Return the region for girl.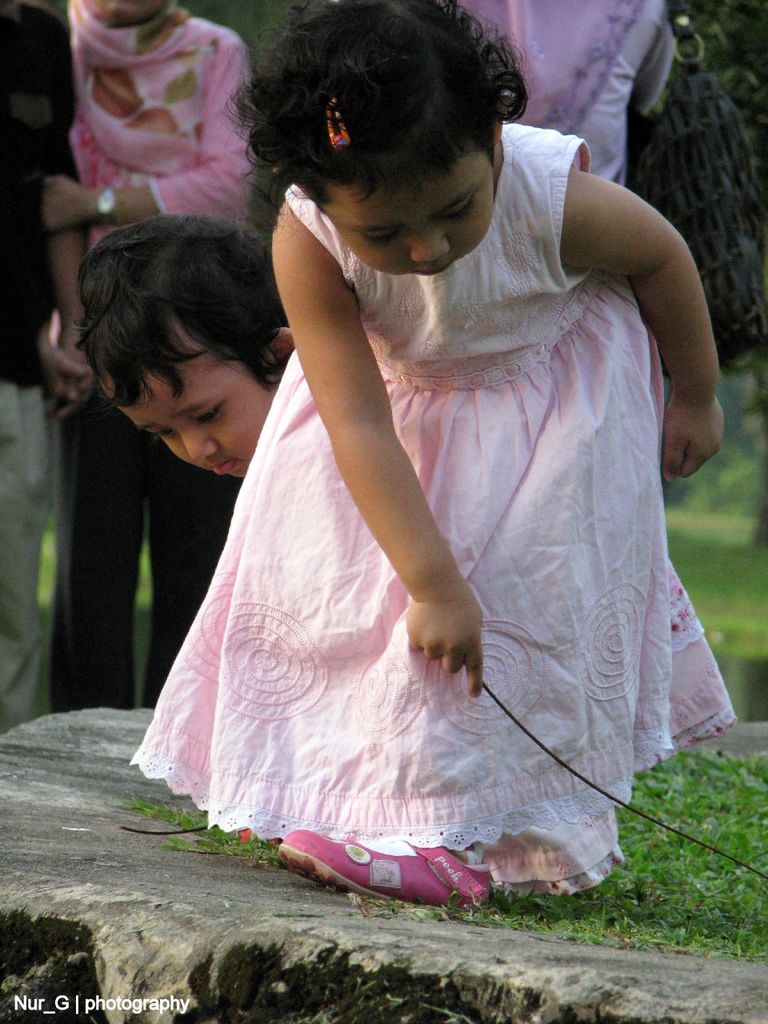
left=132, top=2, right=738, bottom=916.
